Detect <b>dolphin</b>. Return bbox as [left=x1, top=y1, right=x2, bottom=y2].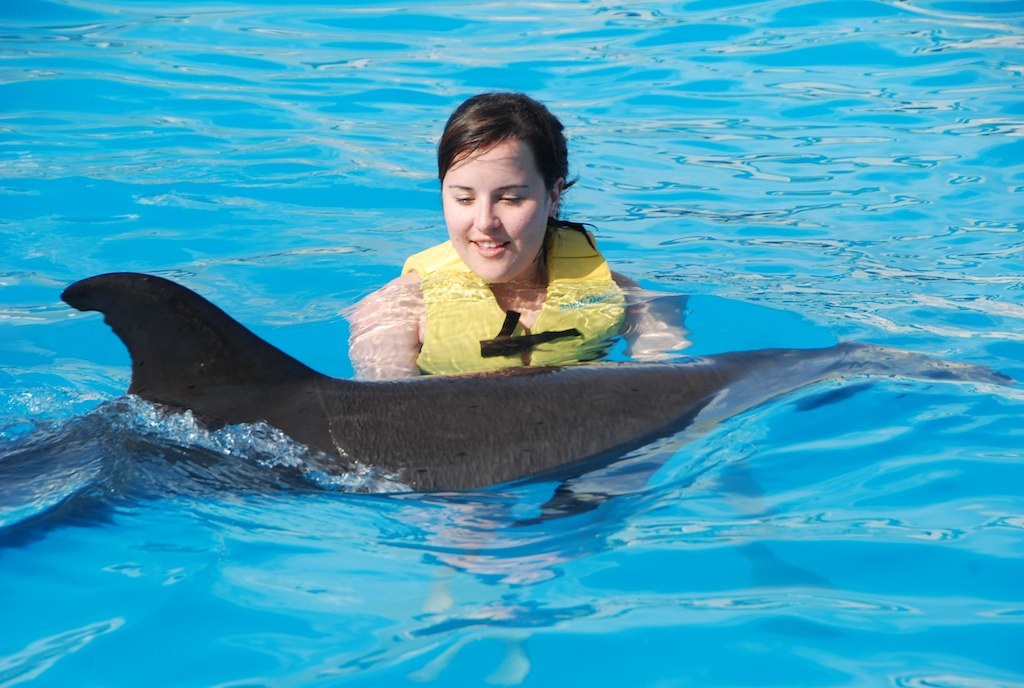
[left=59, top=271, right=1022, bottom=499].
